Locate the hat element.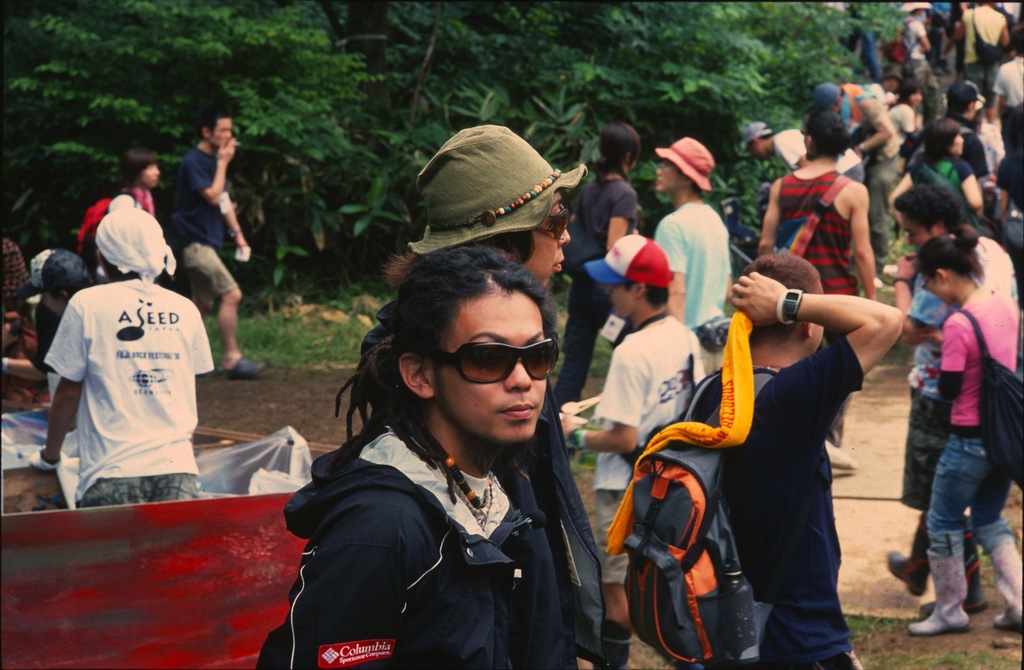
Element bbox: BBox(816, 81, 842, 110).
